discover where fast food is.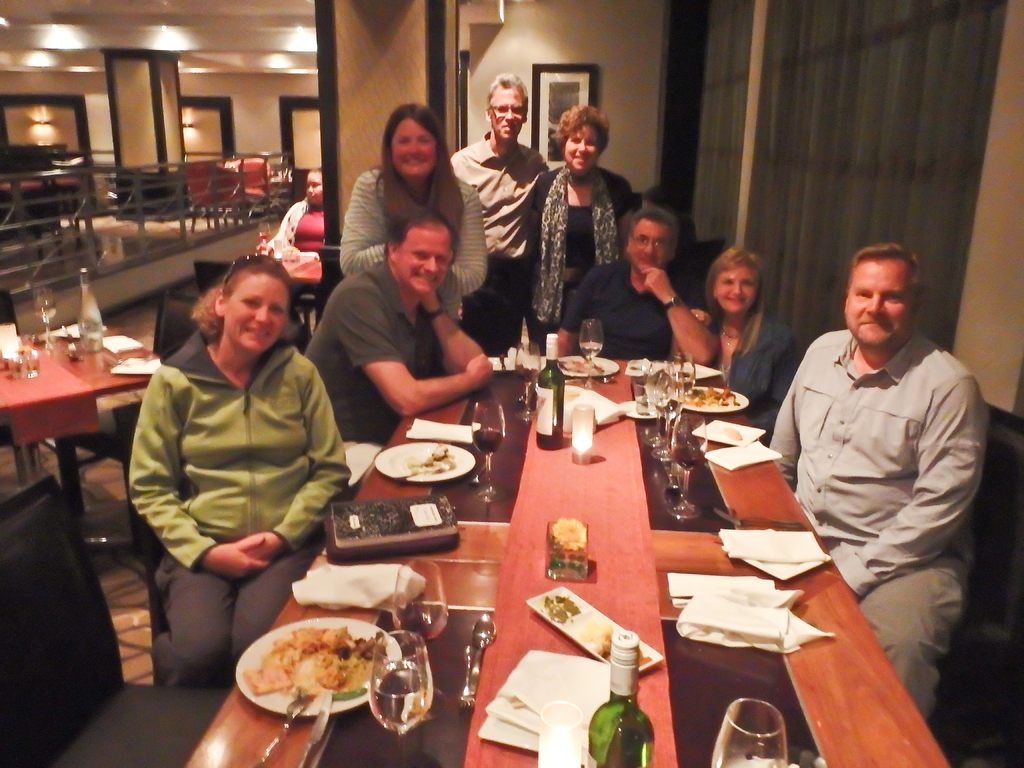
Discovered at x1=677, y1=386, x2=737, y2=415.
